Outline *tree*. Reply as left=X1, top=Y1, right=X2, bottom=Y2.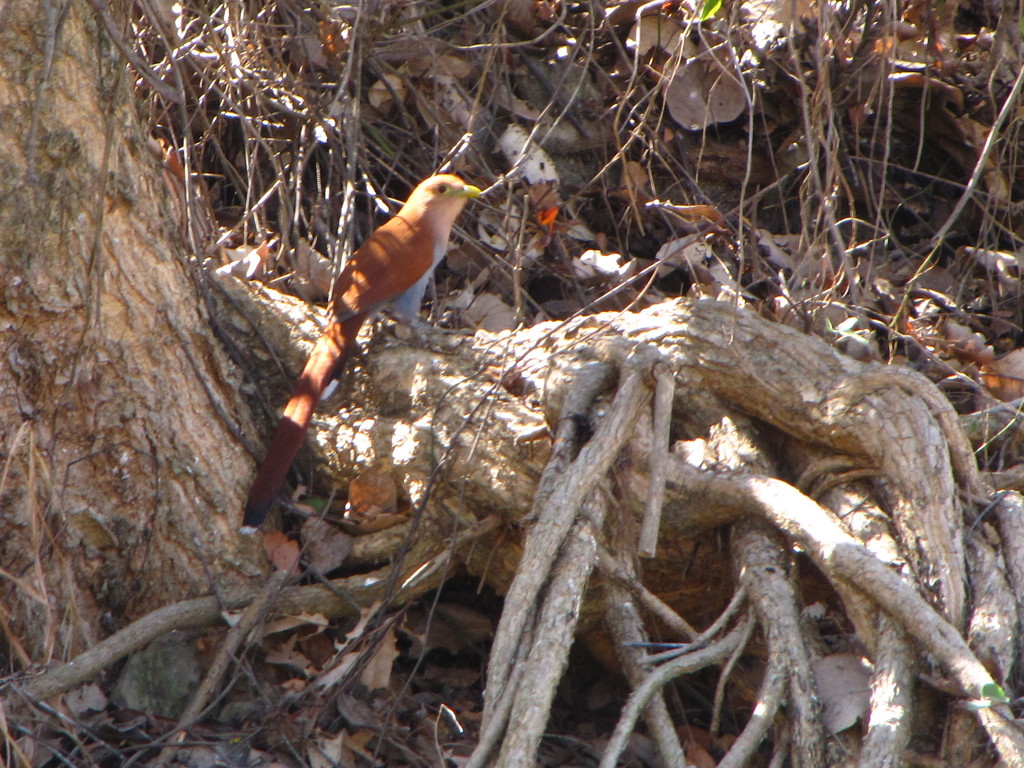
left=84, top=70, right=1023, bottom=753.
